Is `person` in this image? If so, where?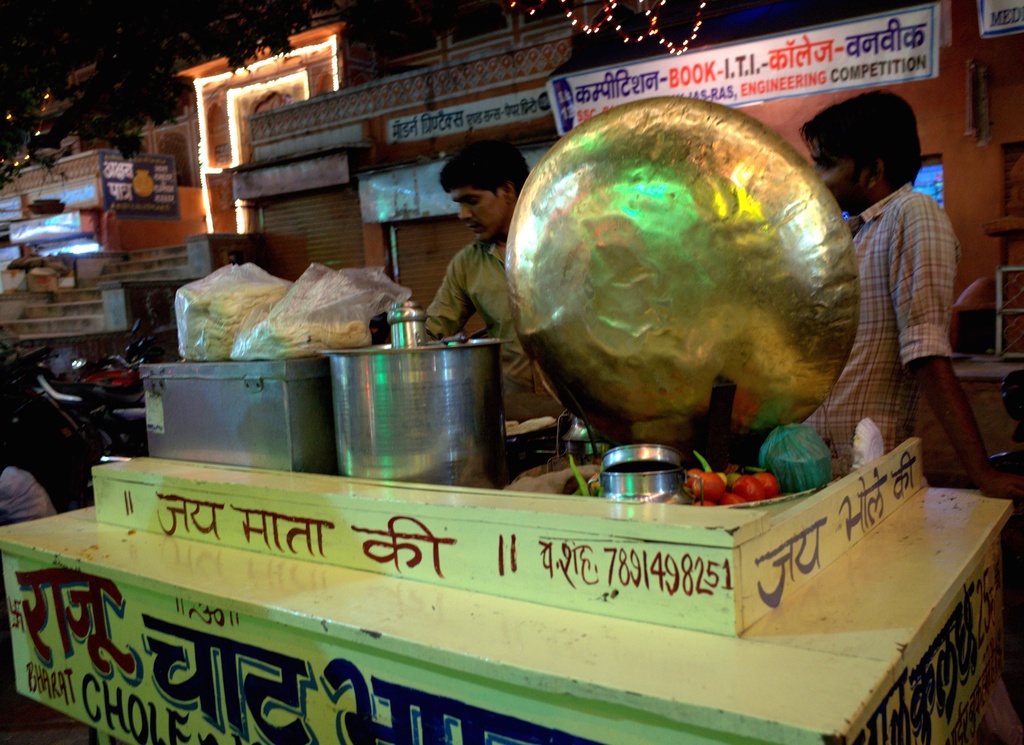
Yes, at 0,461,53,528.
